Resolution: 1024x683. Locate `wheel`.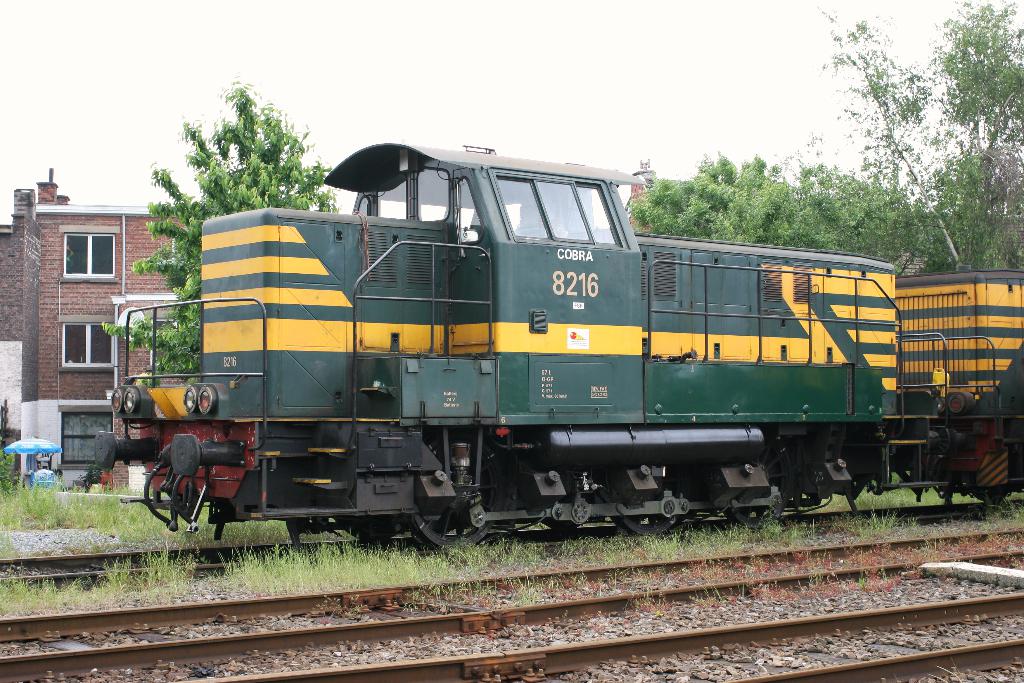
[413,425,501,548].
